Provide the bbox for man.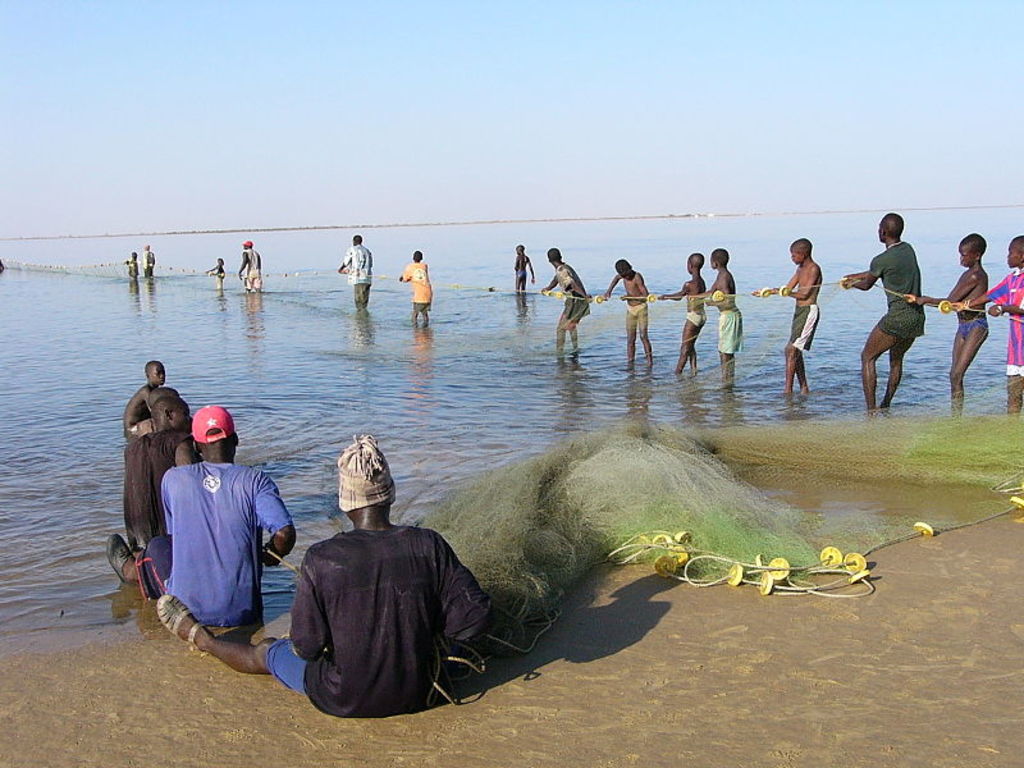
x1=540, y1=241, x2=596, y2=362.
